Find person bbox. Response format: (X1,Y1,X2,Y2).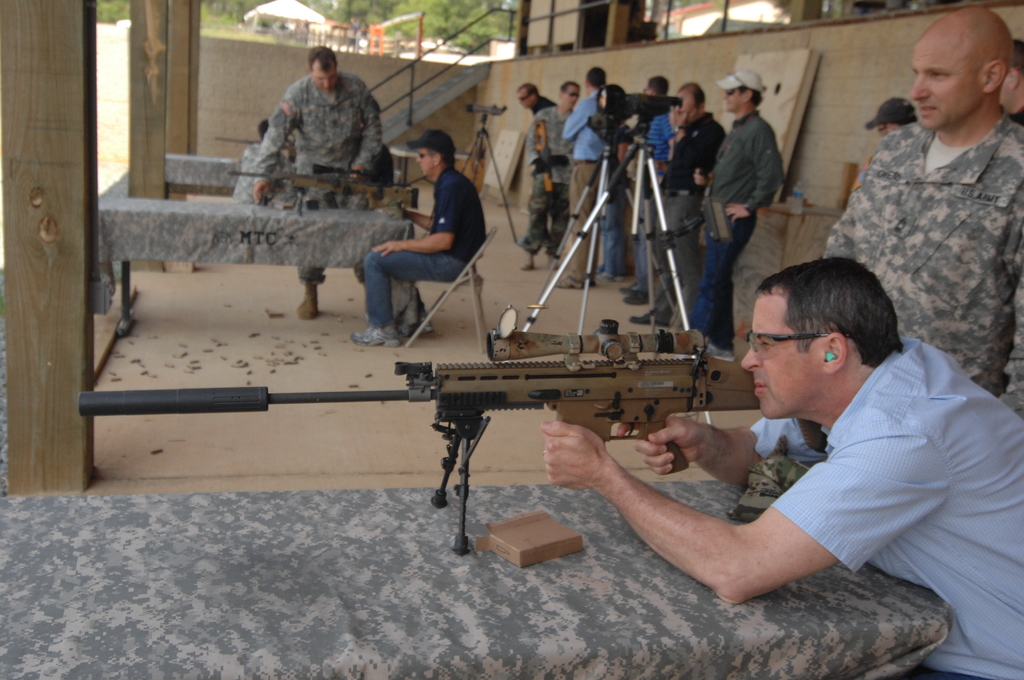
(996,38,1023,139).
